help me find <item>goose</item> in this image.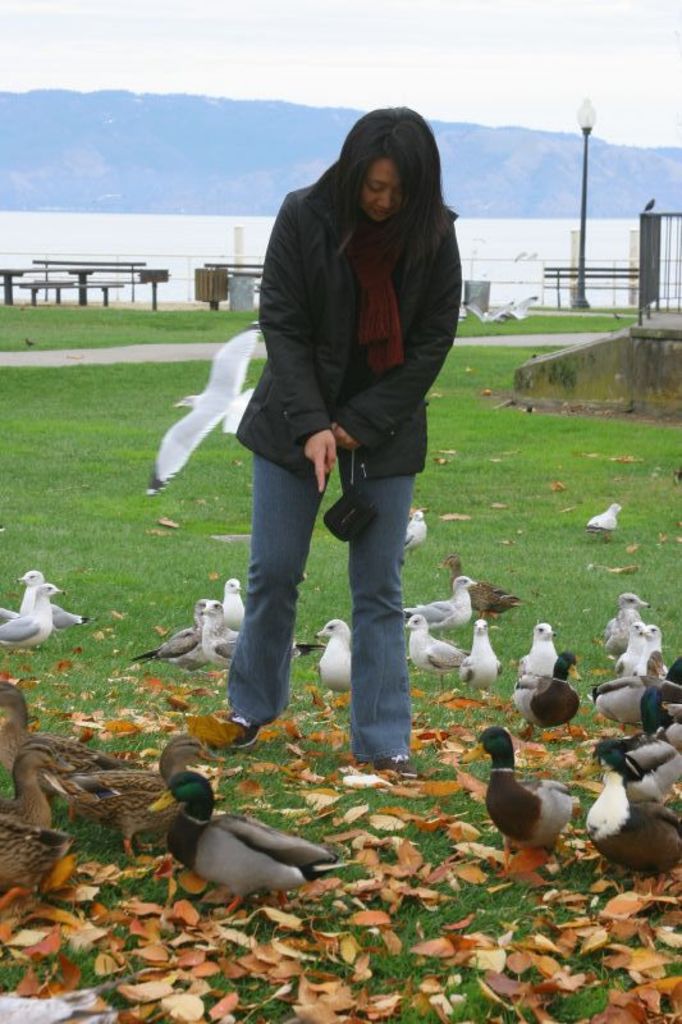
Found it: {"x1": 595, "y1": 653, "x2": 668, "y2": 730}.
